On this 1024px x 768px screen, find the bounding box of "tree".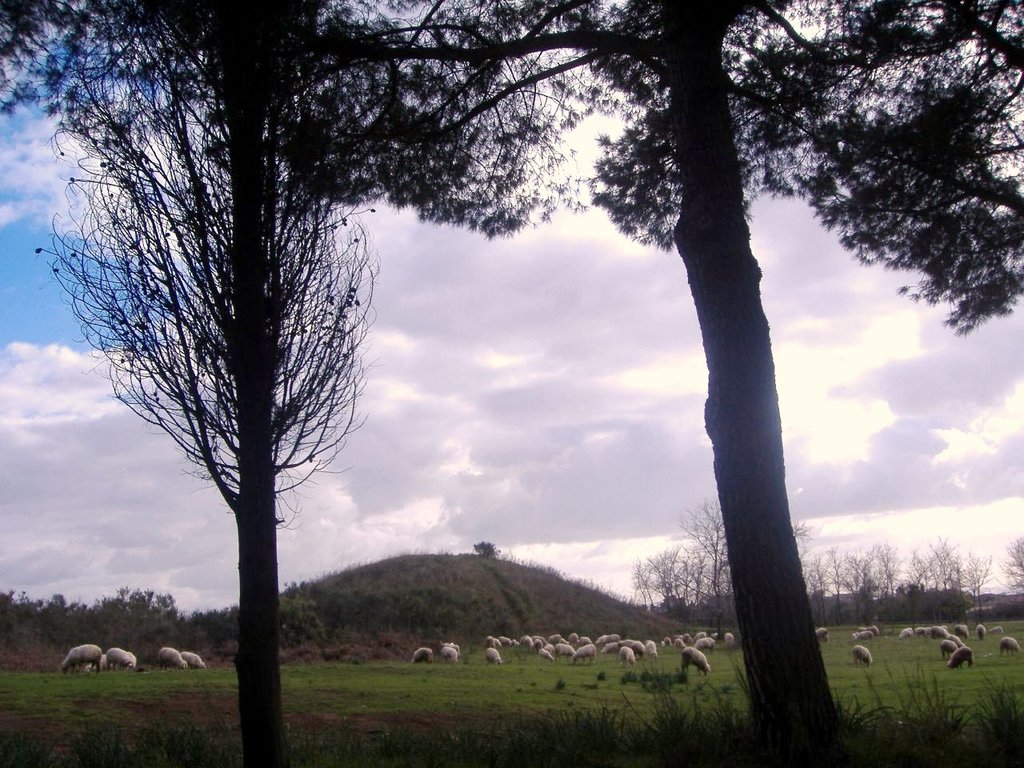
Bounding box: 82:20:370:764.
